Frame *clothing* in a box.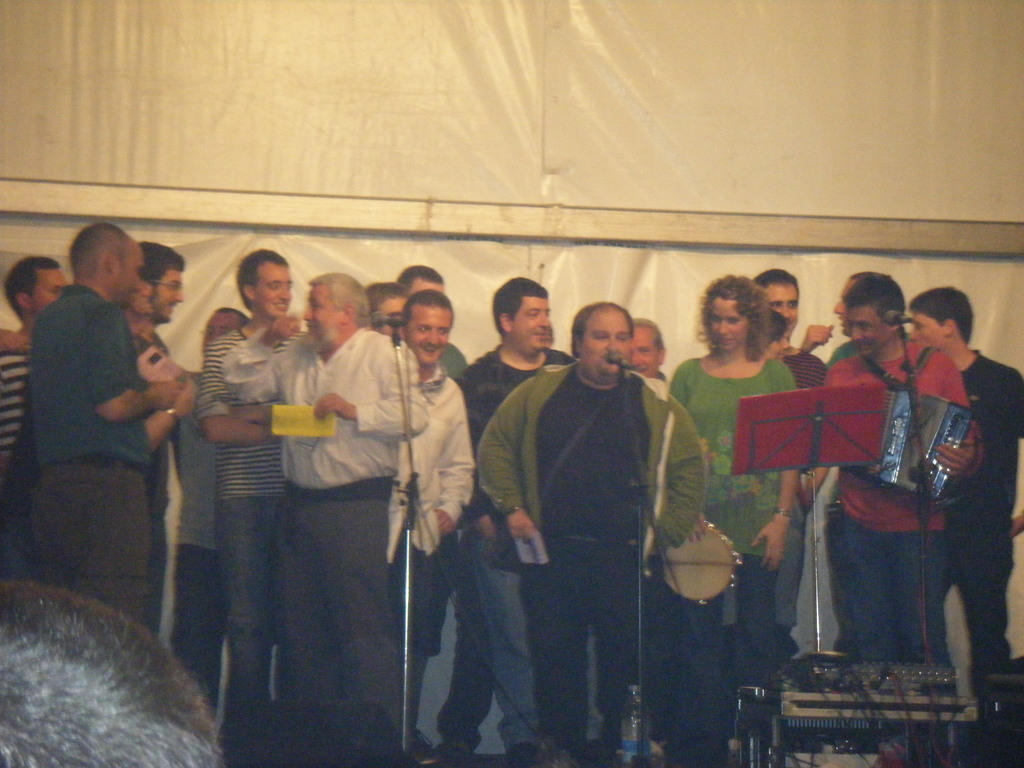
l=194, t=322, r=300, b=694.
